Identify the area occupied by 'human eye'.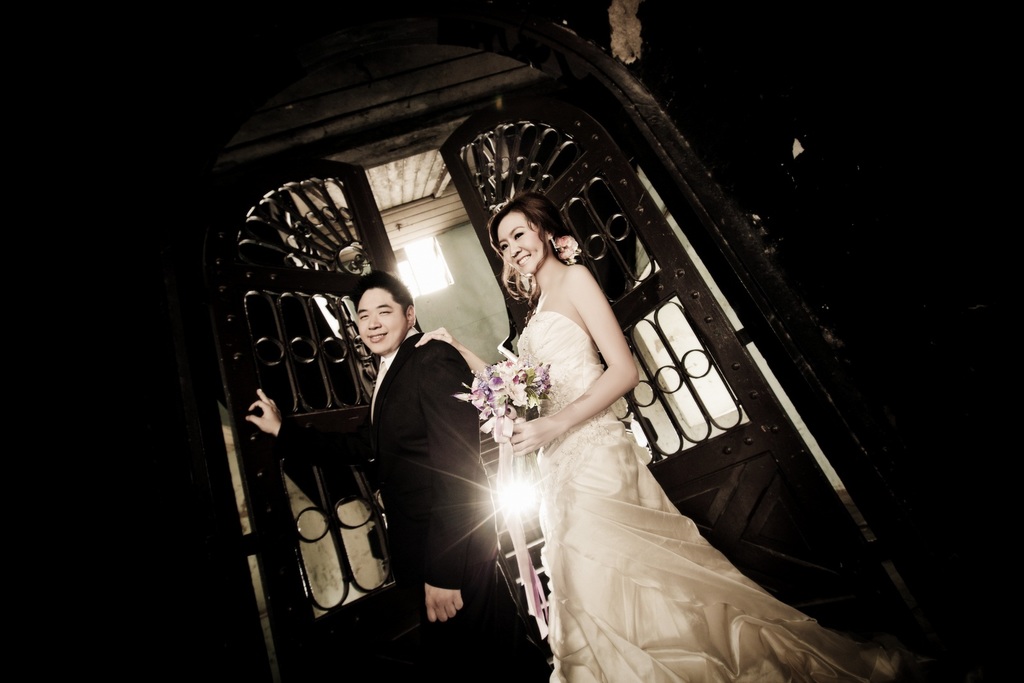
Area: bbox=[511, 232, 518, 237].
